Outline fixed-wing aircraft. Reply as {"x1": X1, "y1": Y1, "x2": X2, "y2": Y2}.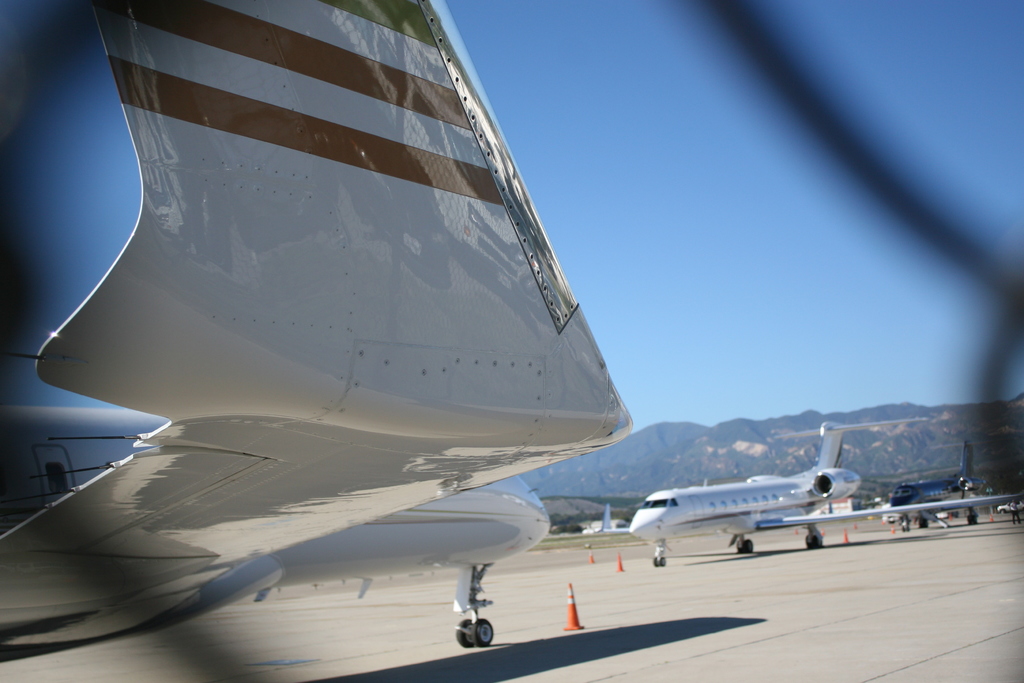
{"x1": 626, "y1": 413, "x2": 1023, "y2": 566}.
